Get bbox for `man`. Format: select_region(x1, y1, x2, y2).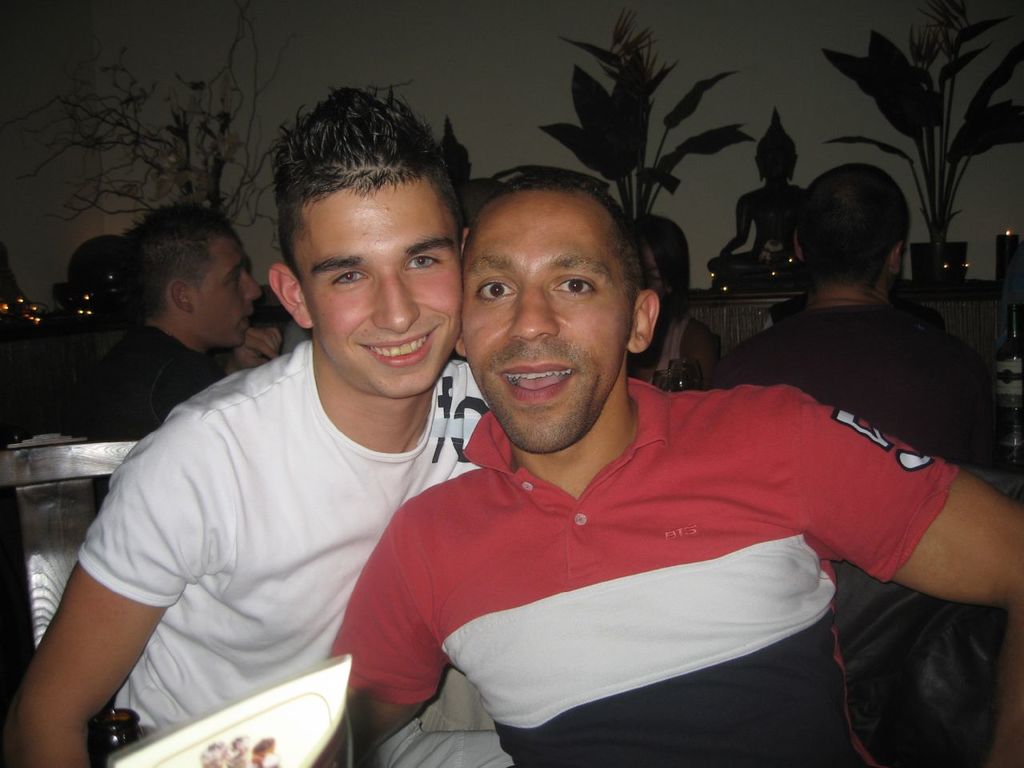
select_region(2, 80, 511, 767).
